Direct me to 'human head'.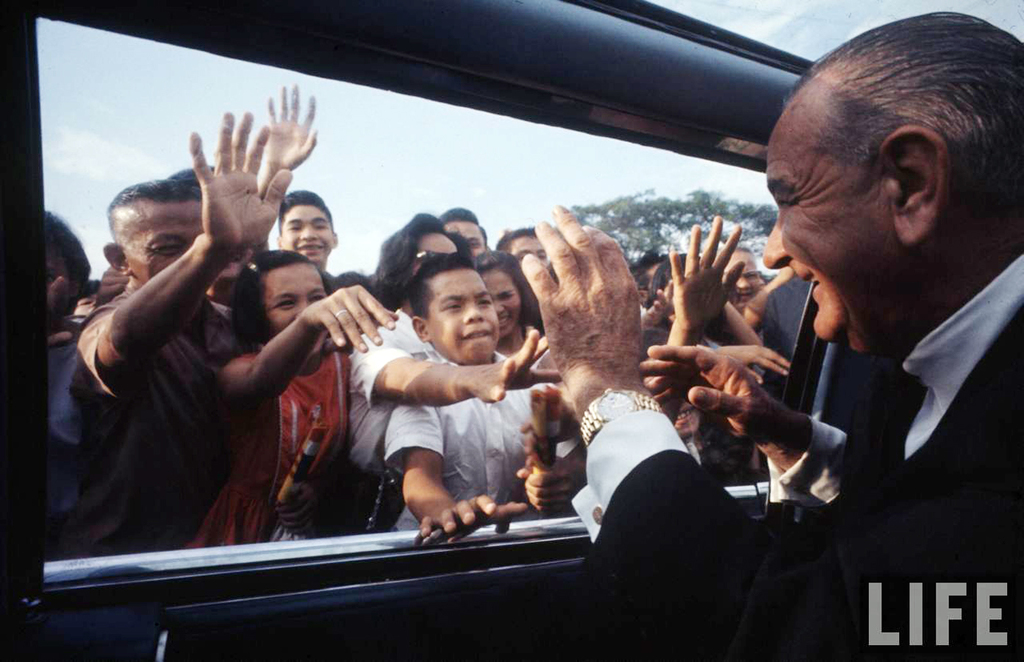
Direction: [463,246,535,318].
